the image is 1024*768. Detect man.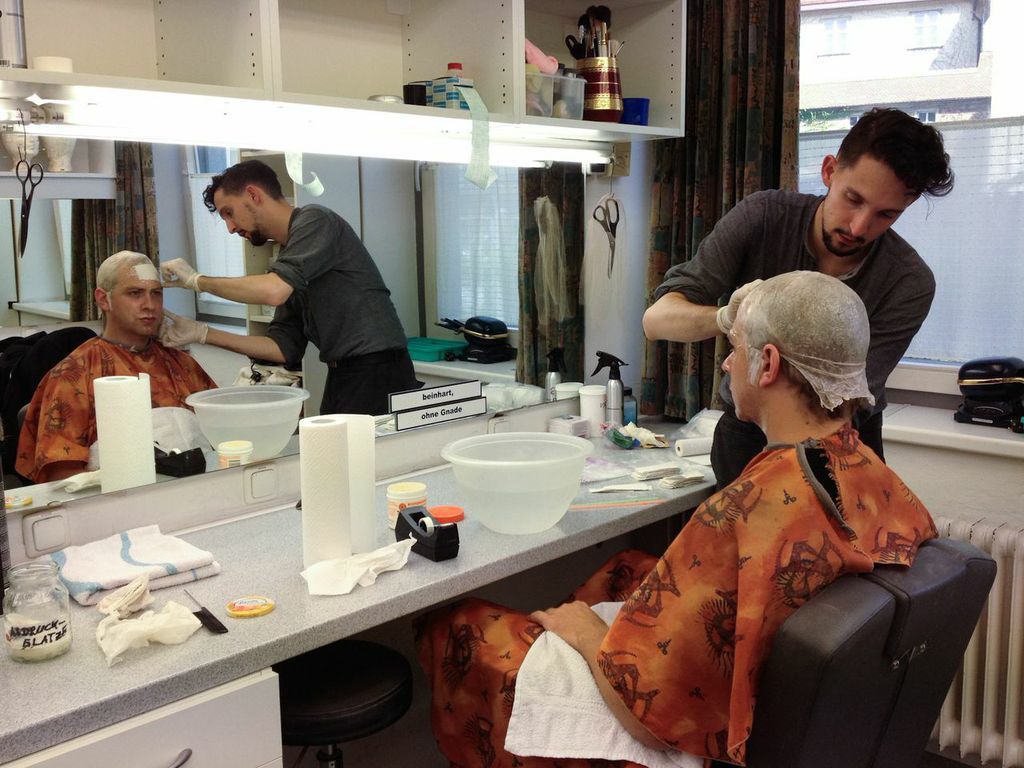
Detection: 640,107,957,488.
